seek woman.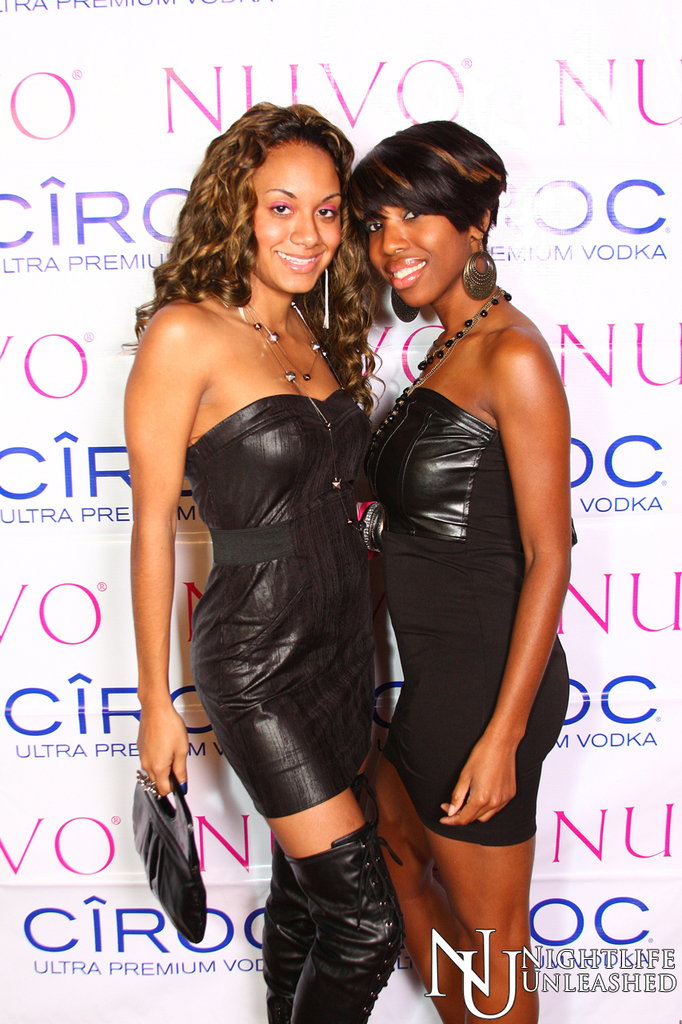
l=340, t=123, r=577, b=1023.
